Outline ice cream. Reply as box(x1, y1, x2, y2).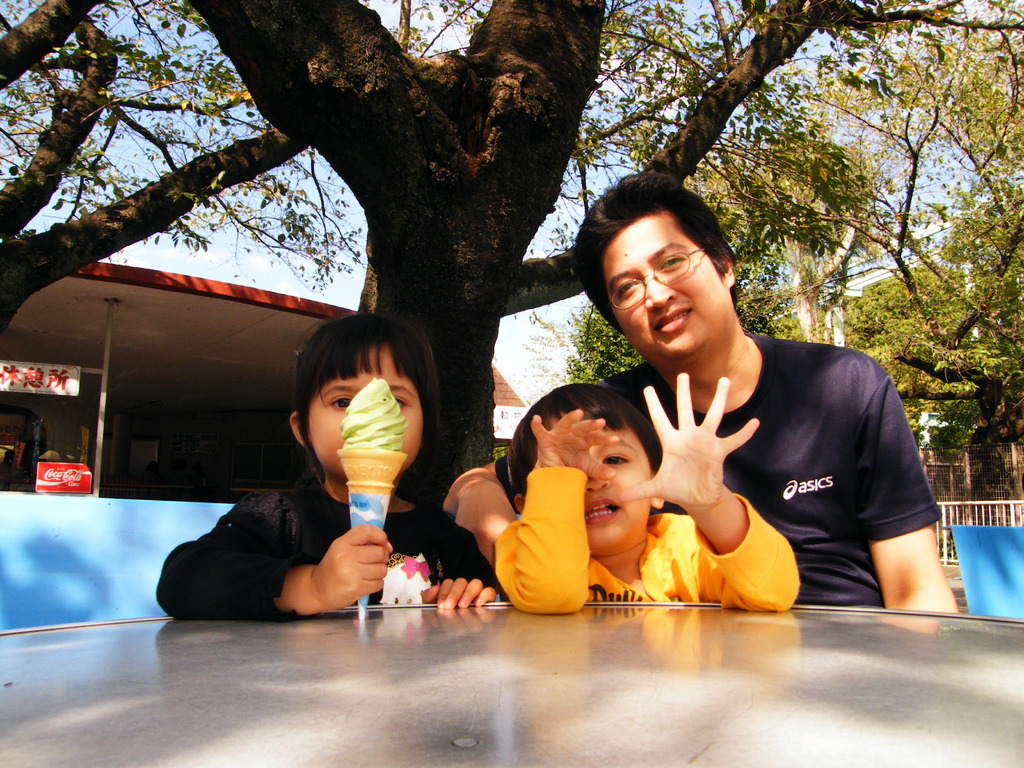
box(340, 381, 404, 452).
